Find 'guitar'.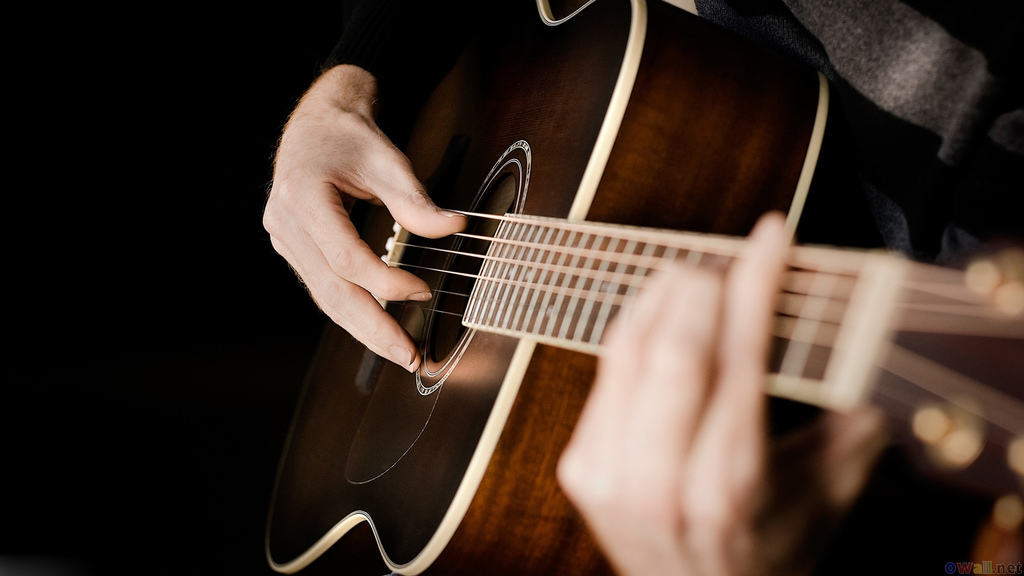
[x1=235, y1=13, x2=945, y2=544].
